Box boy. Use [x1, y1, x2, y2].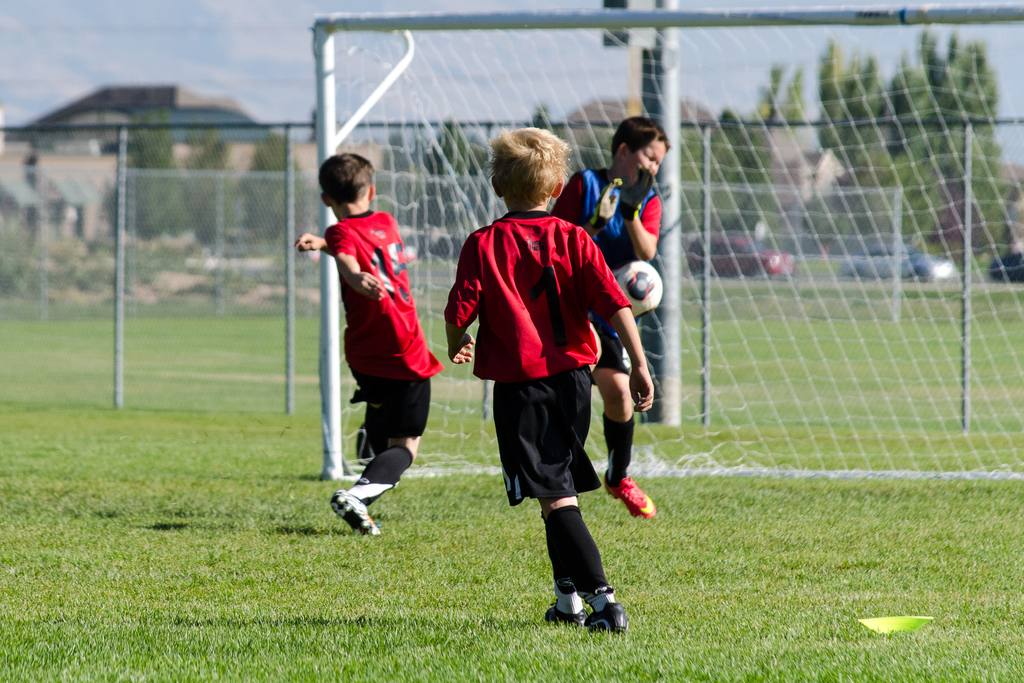
[548, 120, 671, 518].
